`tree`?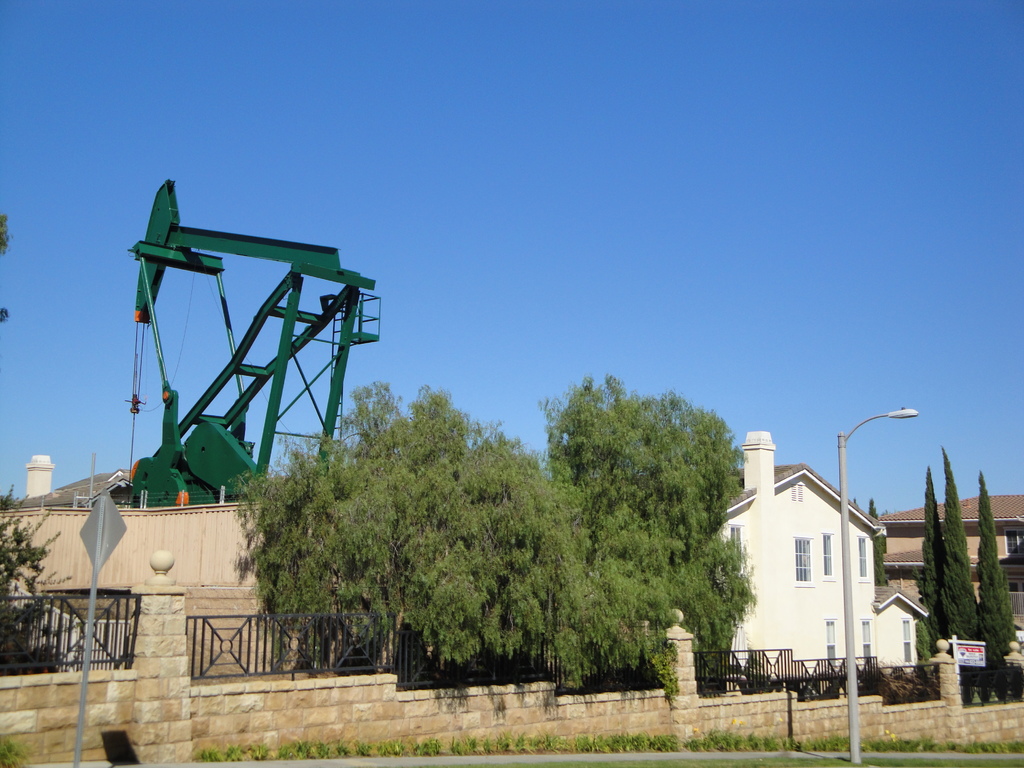
(x1=870, y1=496, x2=888, y2=586)
